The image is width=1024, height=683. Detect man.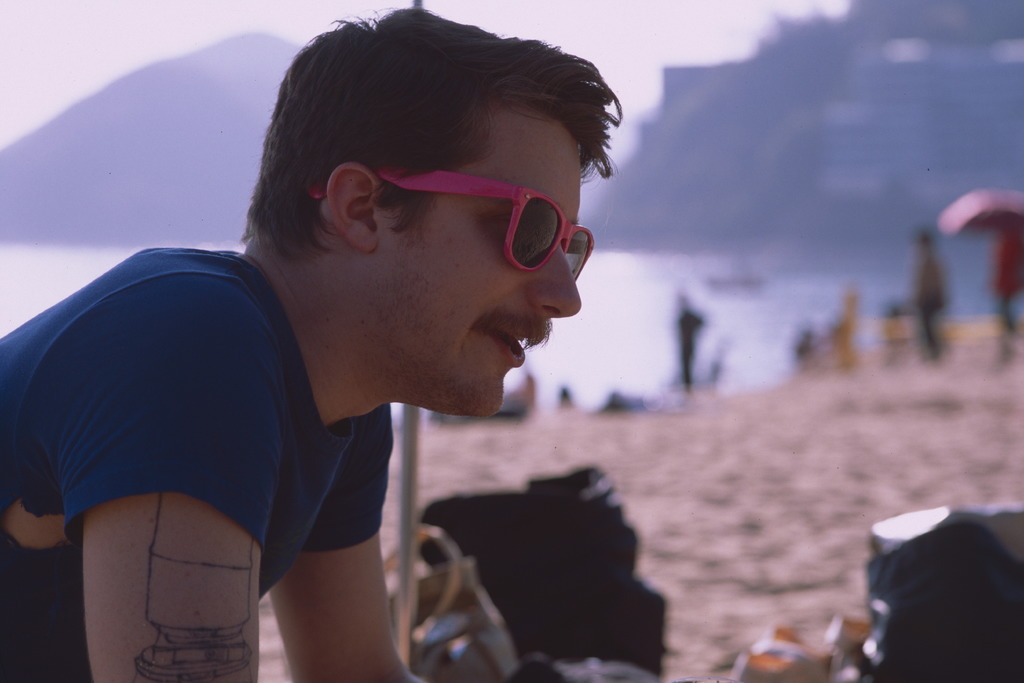
Detection: x1=0, y1=1, x2=623, y2=682.
